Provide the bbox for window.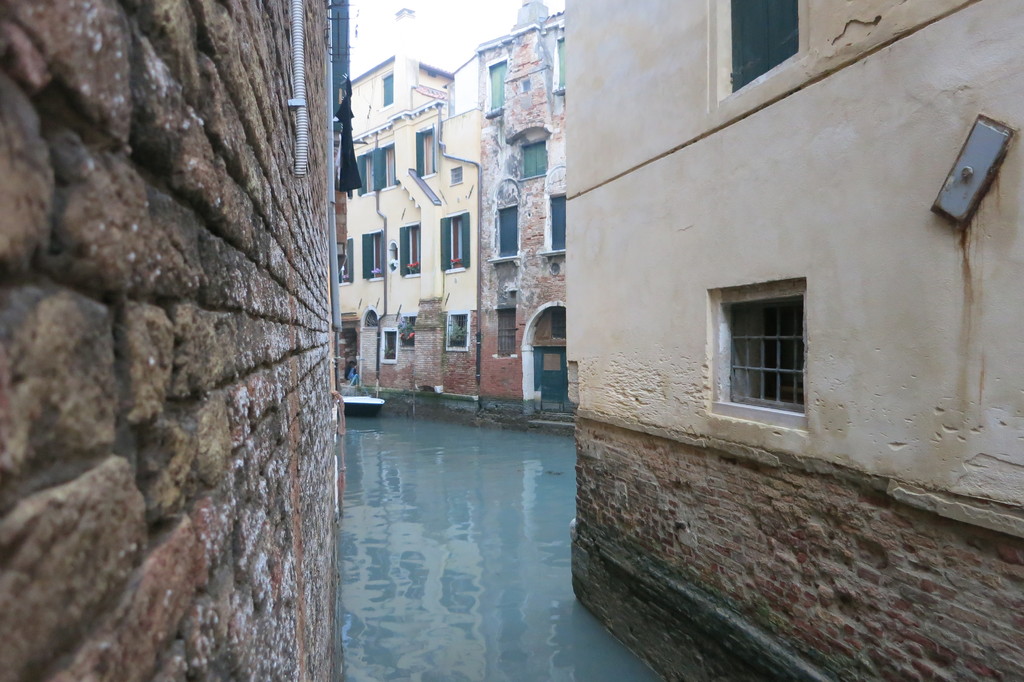
bbox=(364, 229, 381, 277).
